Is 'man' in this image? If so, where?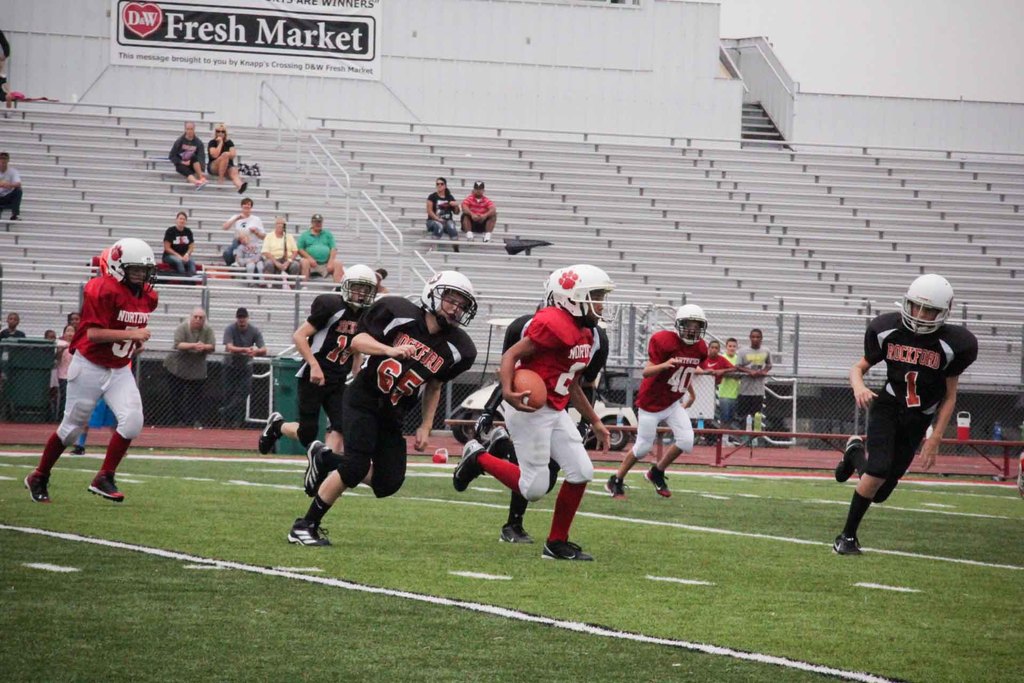
Yes, at bbox=[471, 270, 611, 536].
